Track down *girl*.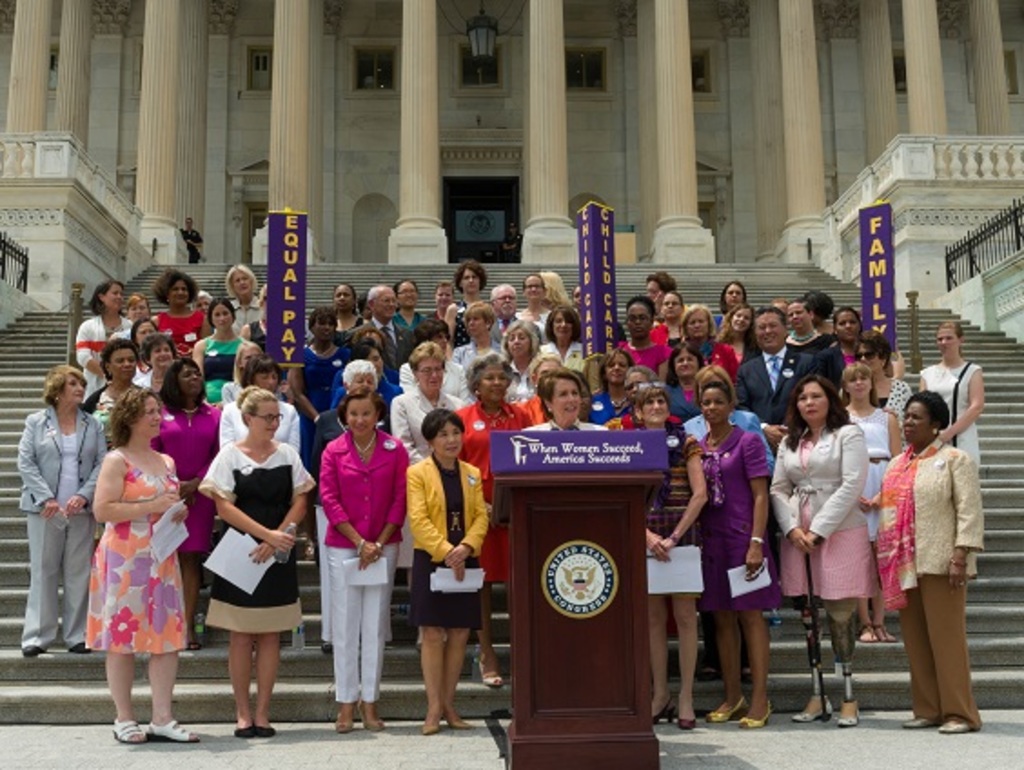
Tracked to l=704, t=372, r=792, b=730.
